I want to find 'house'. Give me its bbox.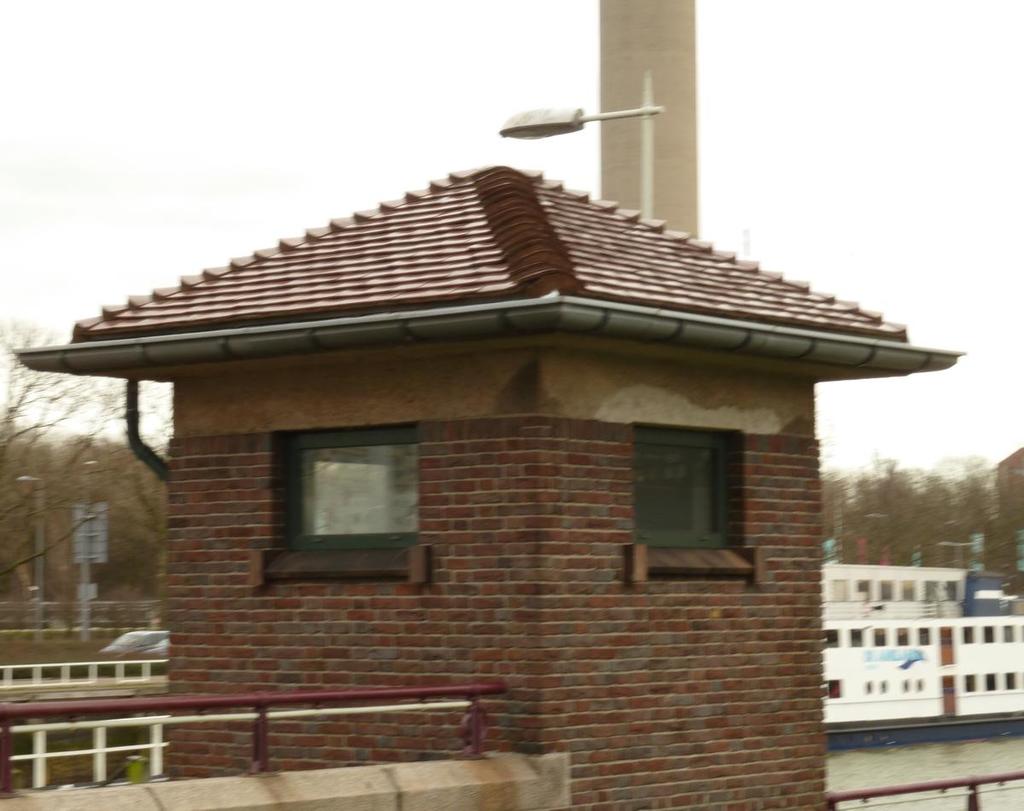
bbox=[11, 156, 963, 810].
